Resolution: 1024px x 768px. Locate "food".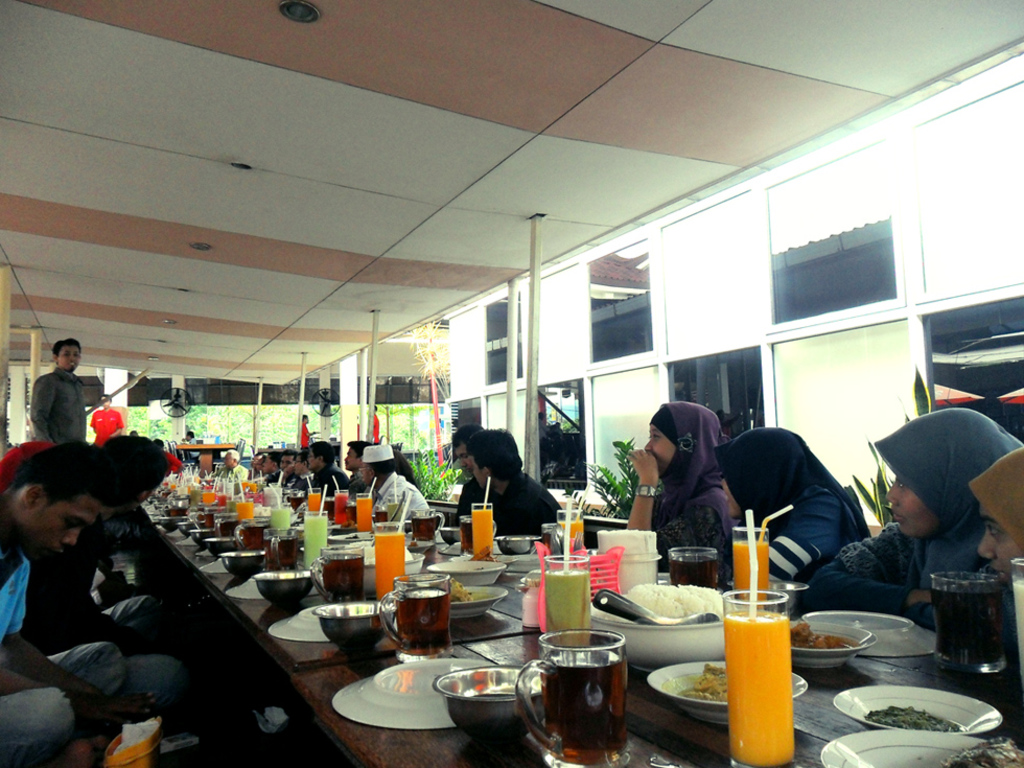
bbox=[465, 543, 504, 564].
